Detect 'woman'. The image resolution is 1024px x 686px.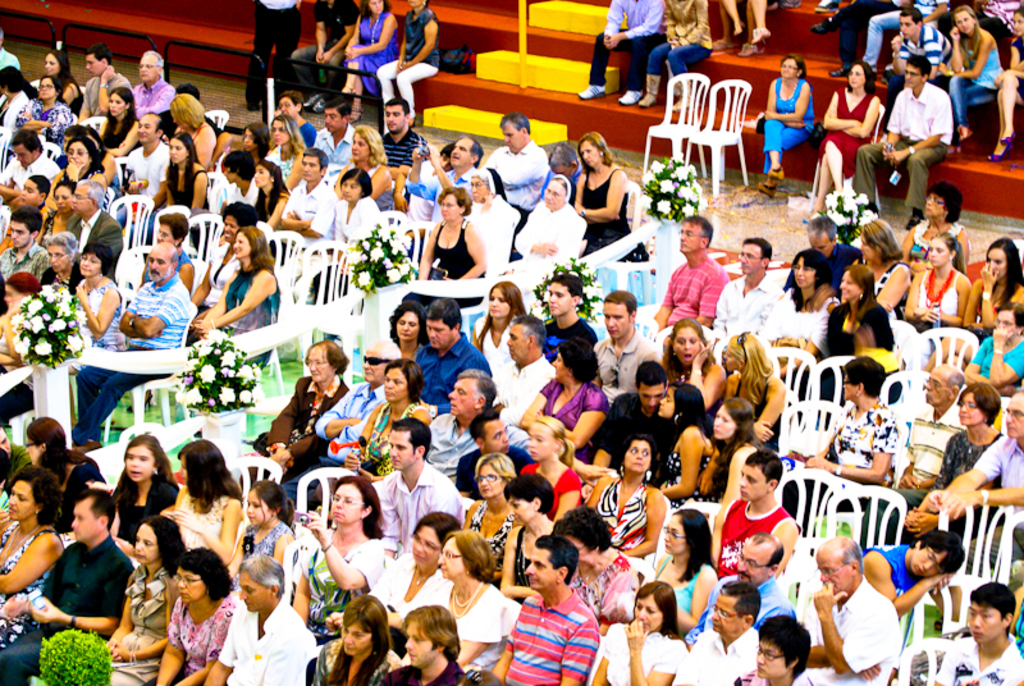
BBox(705, 399, 778, 503).
